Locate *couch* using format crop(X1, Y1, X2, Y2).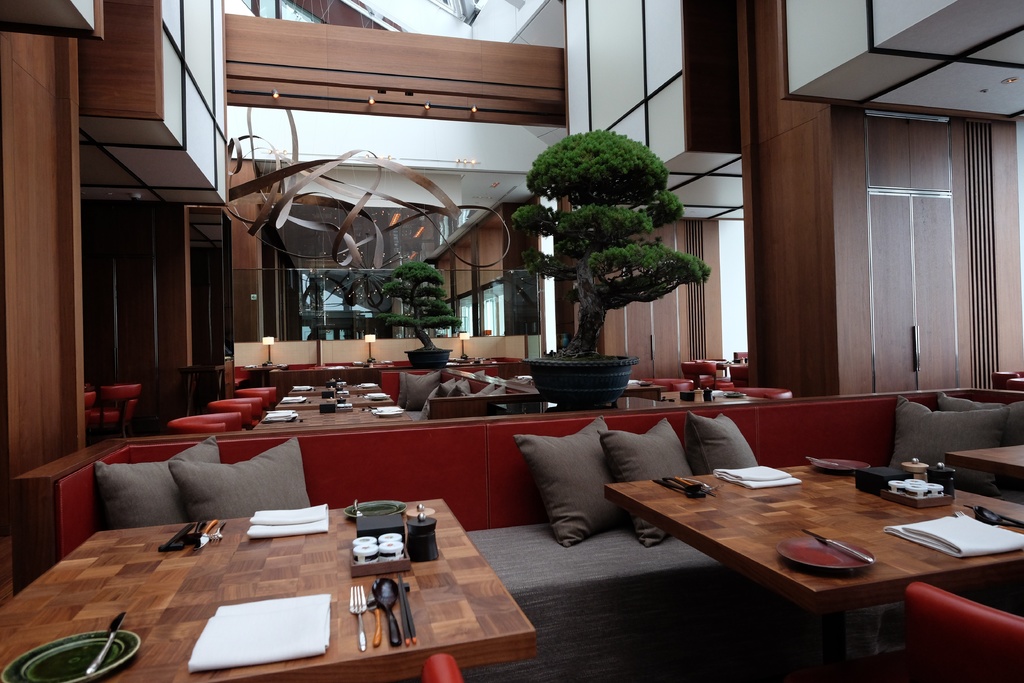
crop(6, 387, 1023, 675).
